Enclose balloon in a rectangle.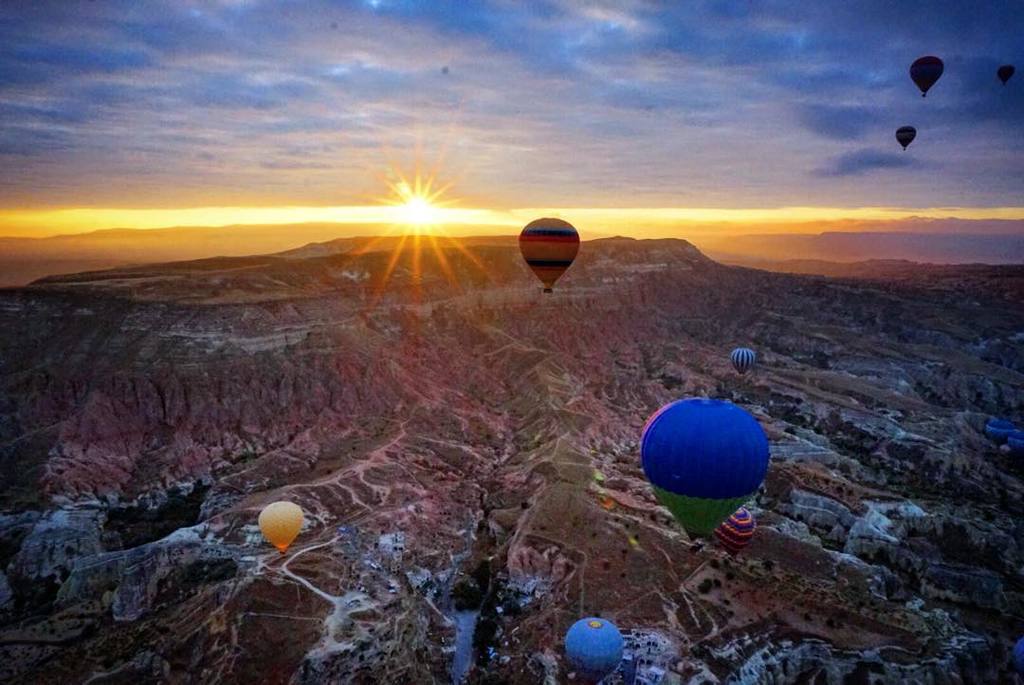
rect(909, 56, 942, 94).
